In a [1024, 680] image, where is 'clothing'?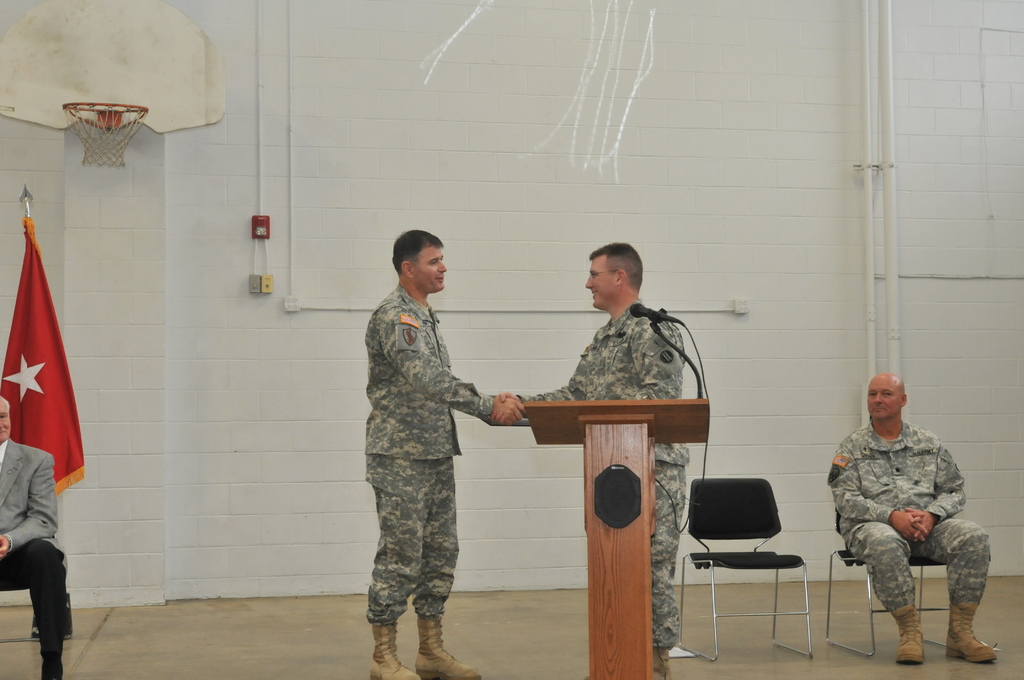
(828,426,994,614).
